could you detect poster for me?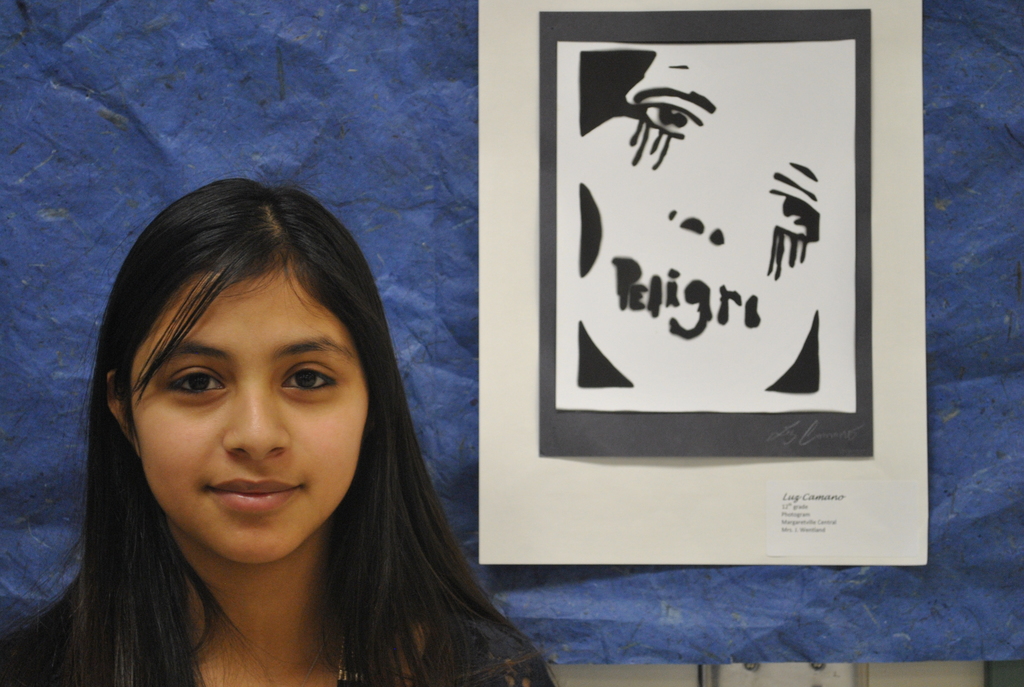
Detection result: bbox=(478, 0, 927, 567).
